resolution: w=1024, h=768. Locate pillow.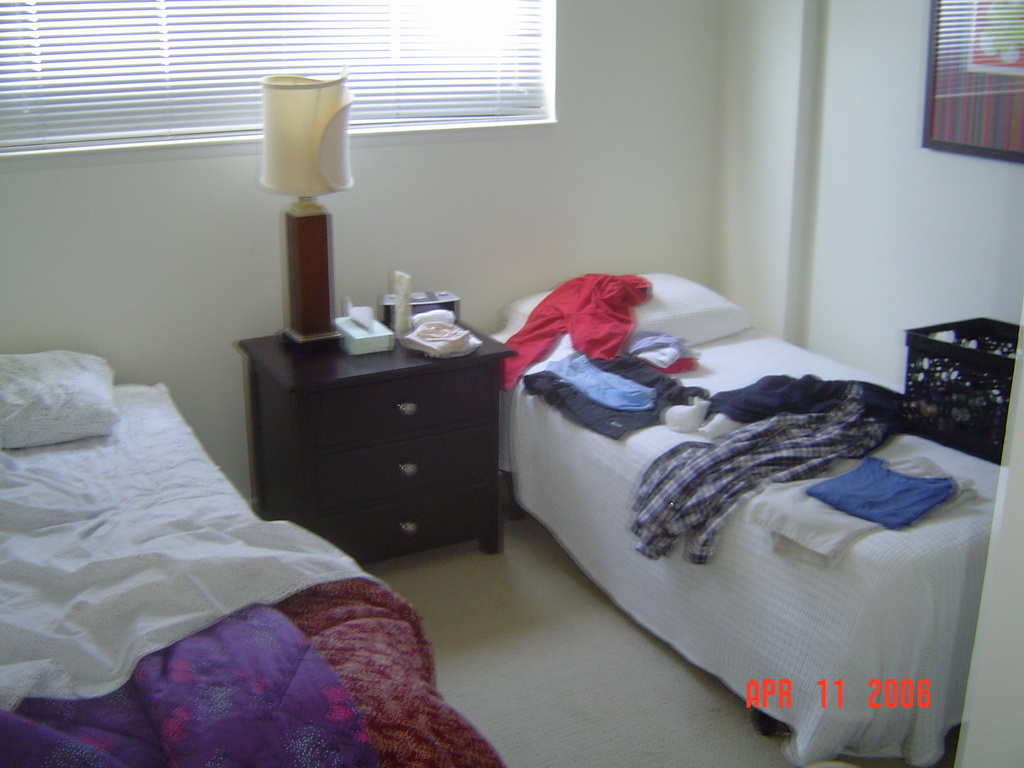
l=0, t=356, r=117, b=450.
